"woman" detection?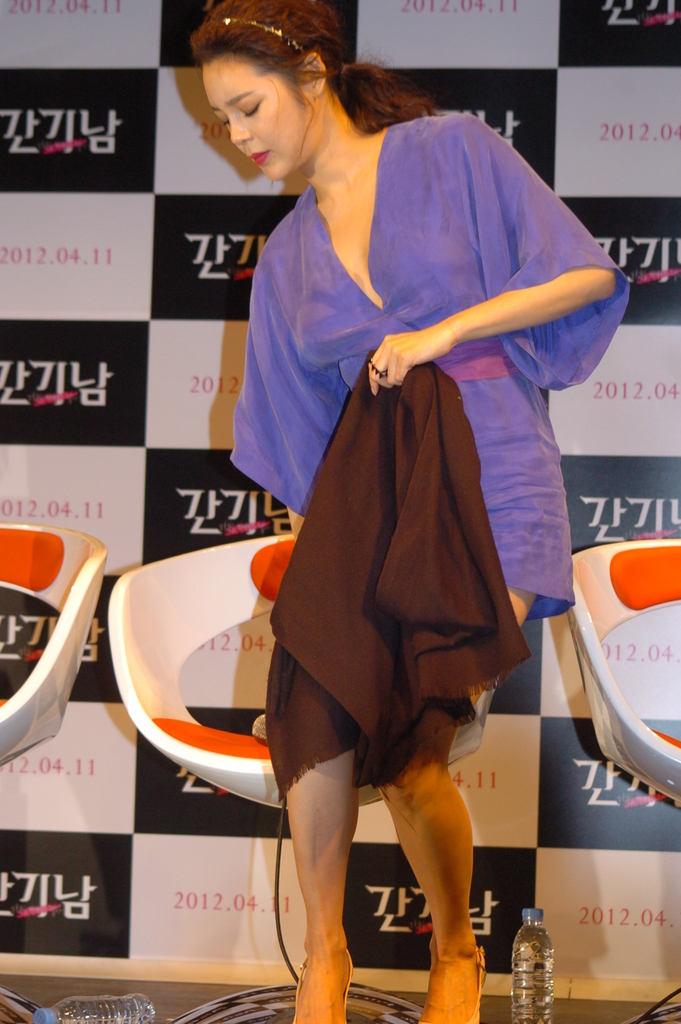
bbox(188, 0, 627, 1016)
